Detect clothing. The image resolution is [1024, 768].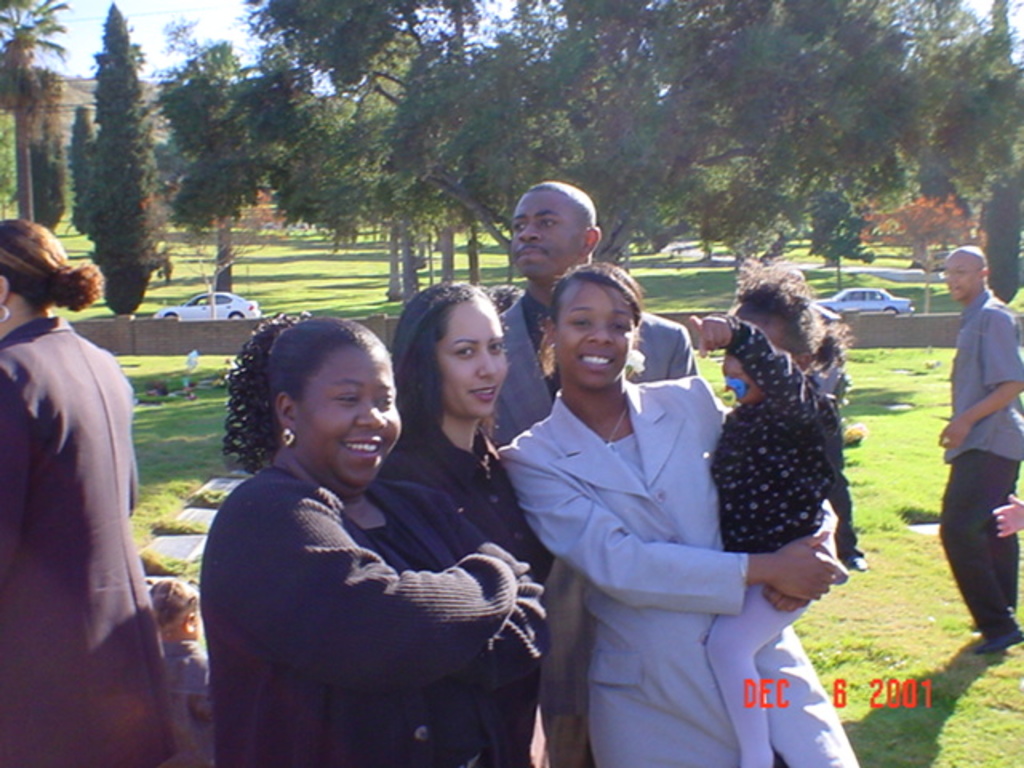
region(691, 323, 869, 766).
